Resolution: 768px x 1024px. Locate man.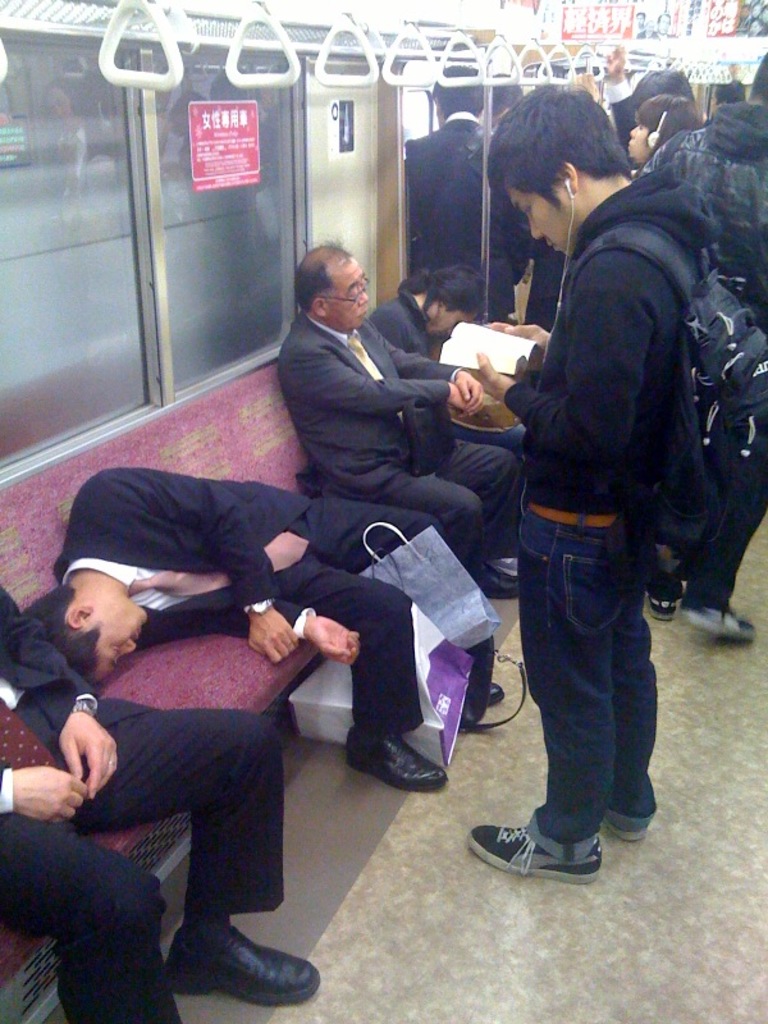
x1=270 y1=242 x2=529 y2=658.
